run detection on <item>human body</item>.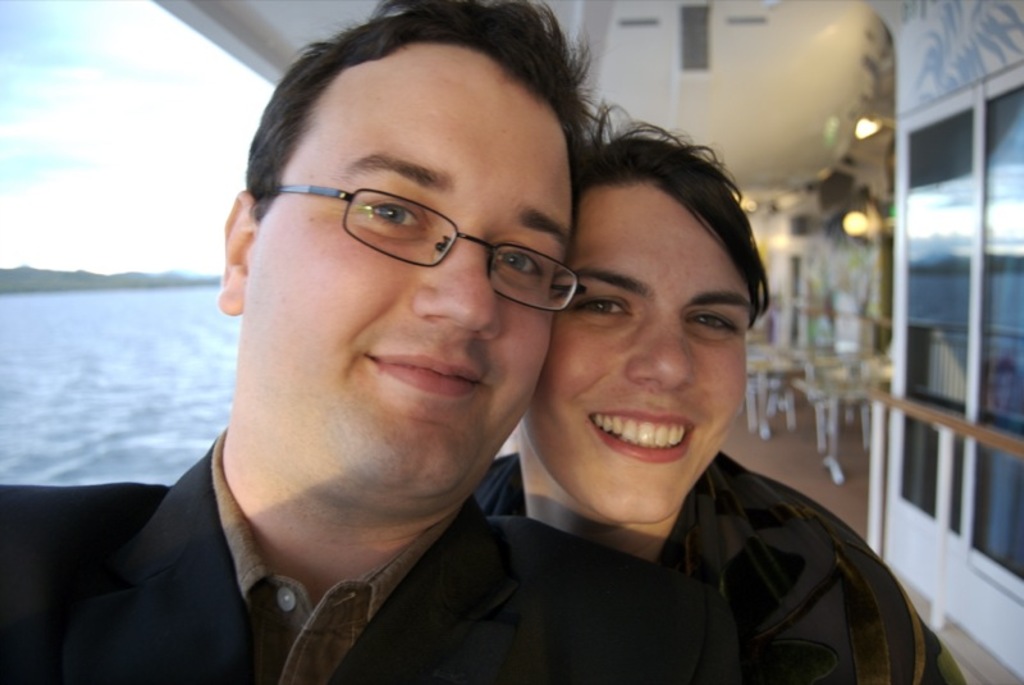
Result: <bbox>475, 106, 968, 684</bbox>.
